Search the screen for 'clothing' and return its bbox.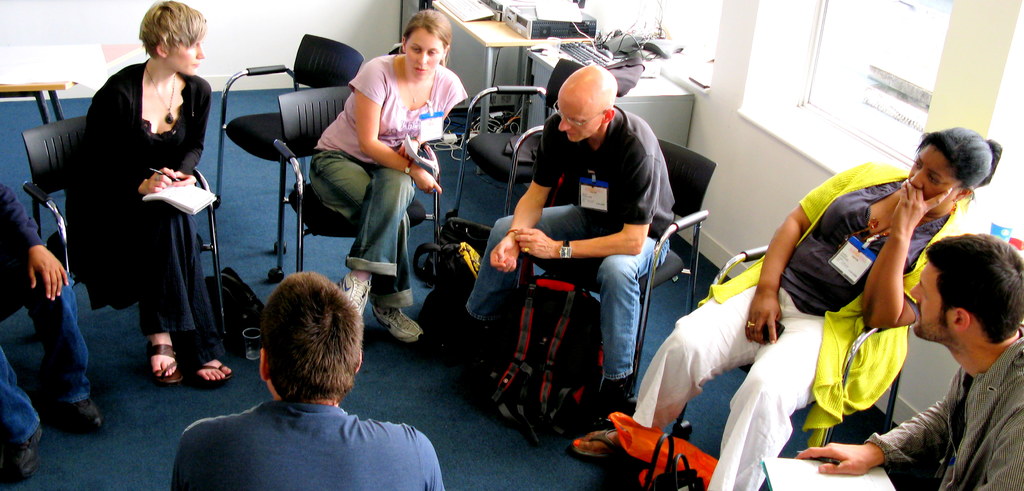
Found: <box>0,172,91,455</box>.
